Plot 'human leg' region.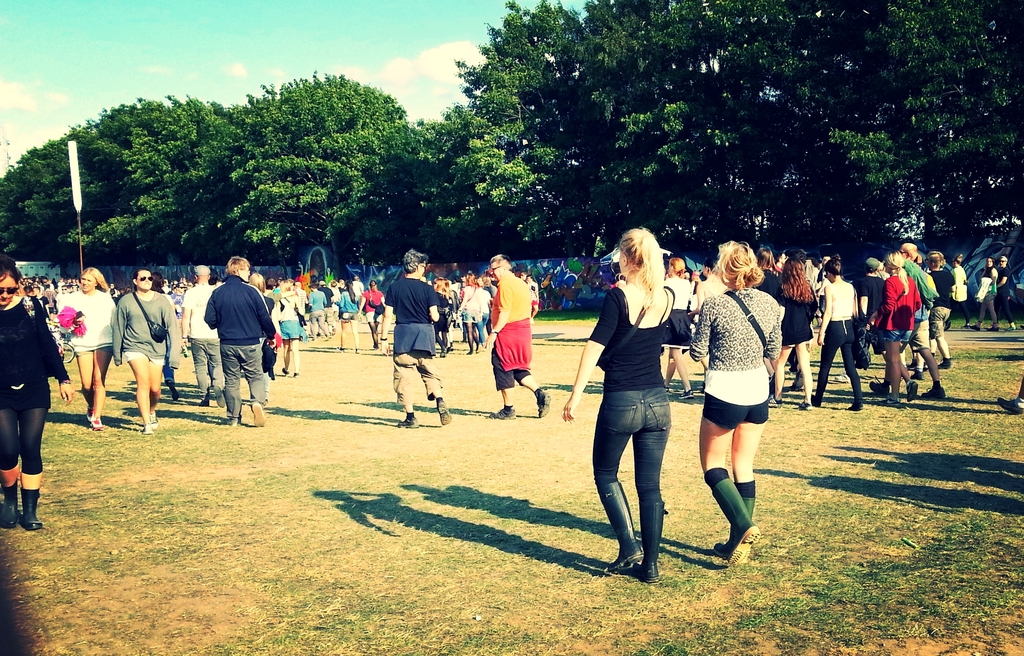
Plotted at 514, 356, 551, 410.
